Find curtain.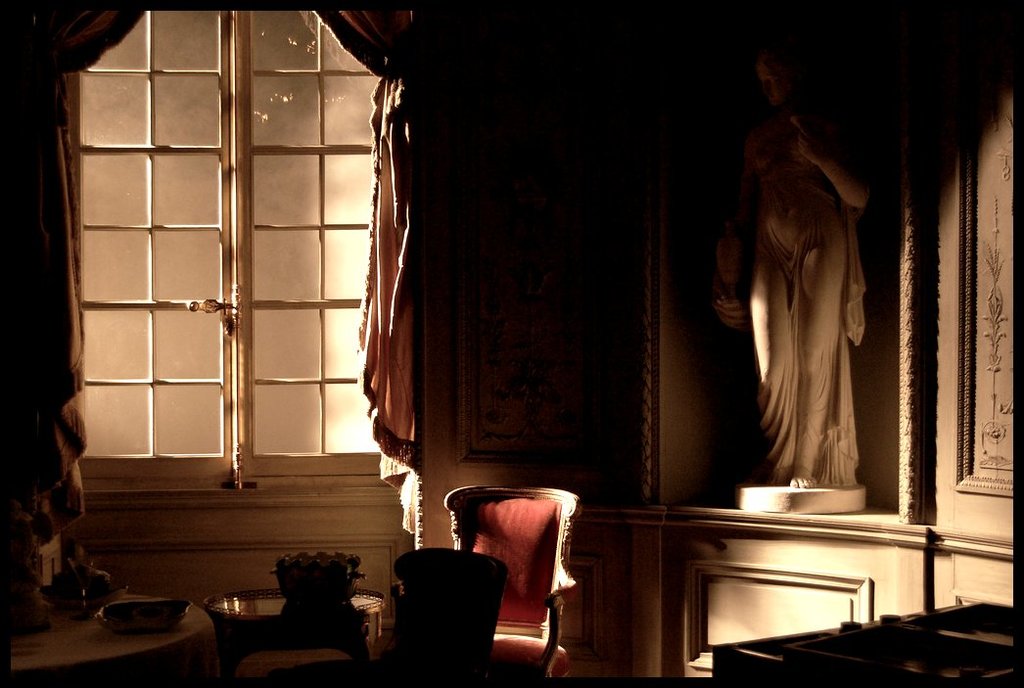
(310, 0, 416, 540).
